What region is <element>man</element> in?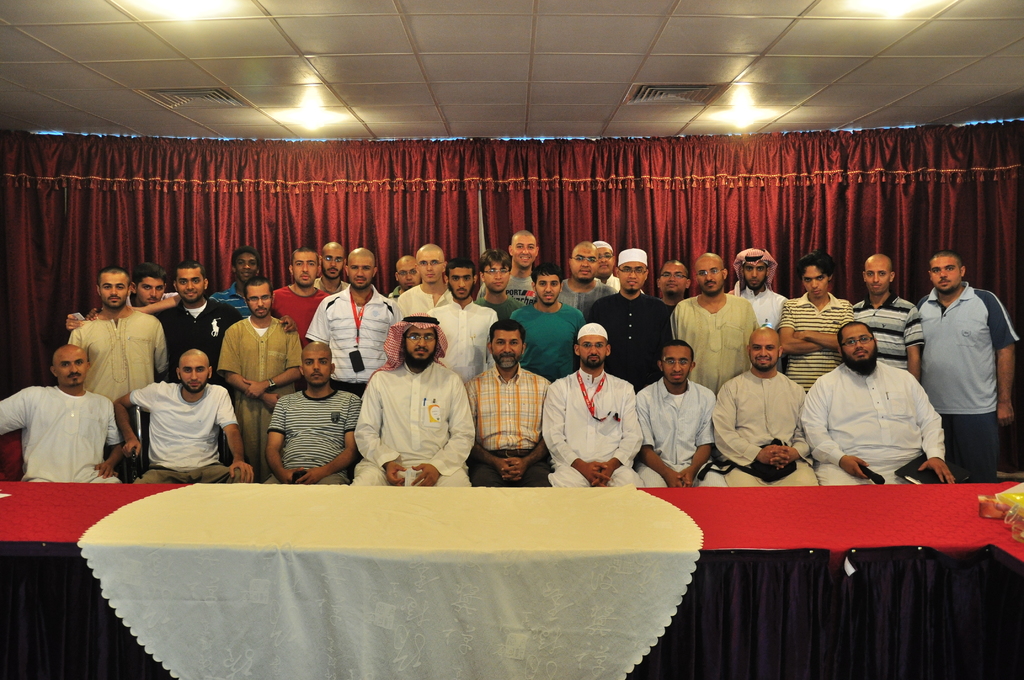
l=356, t=305, r=477, b=489.
